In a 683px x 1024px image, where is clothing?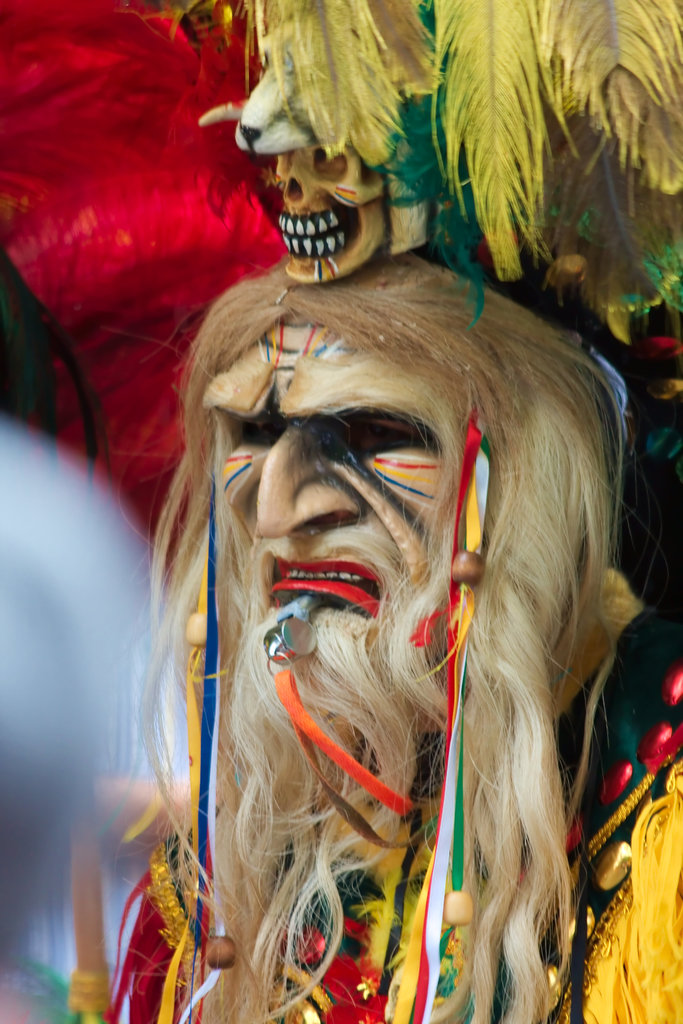
104, 627, 682, 1023.
